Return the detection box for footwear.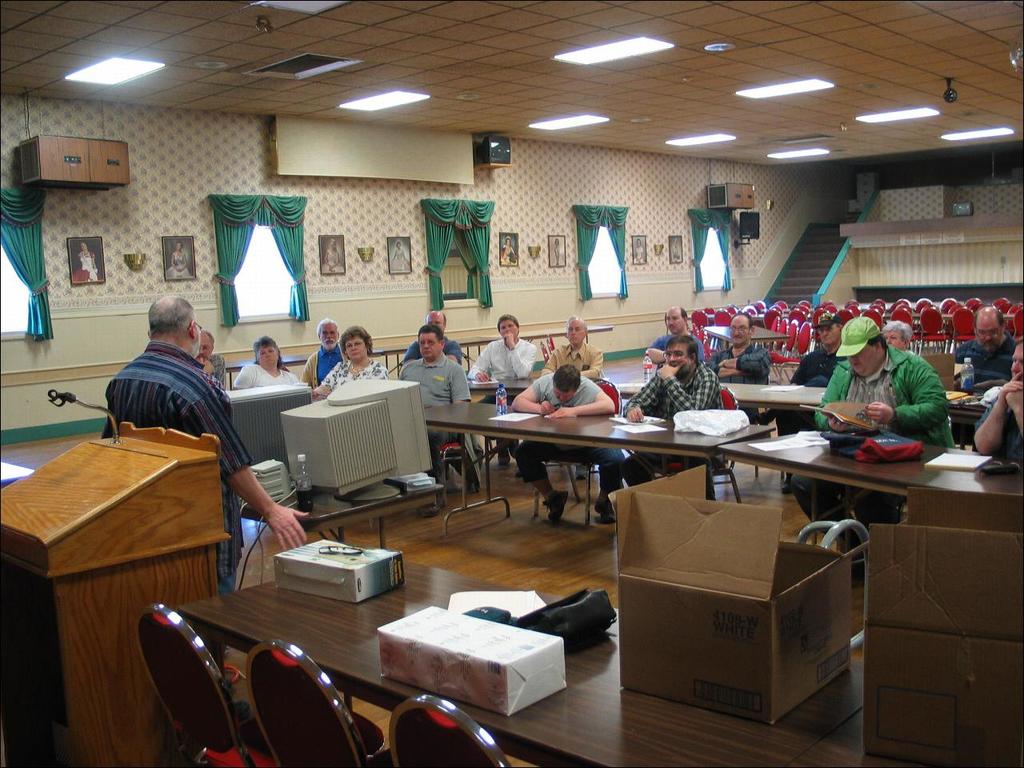
Rect(596, 498, 620, 522).
